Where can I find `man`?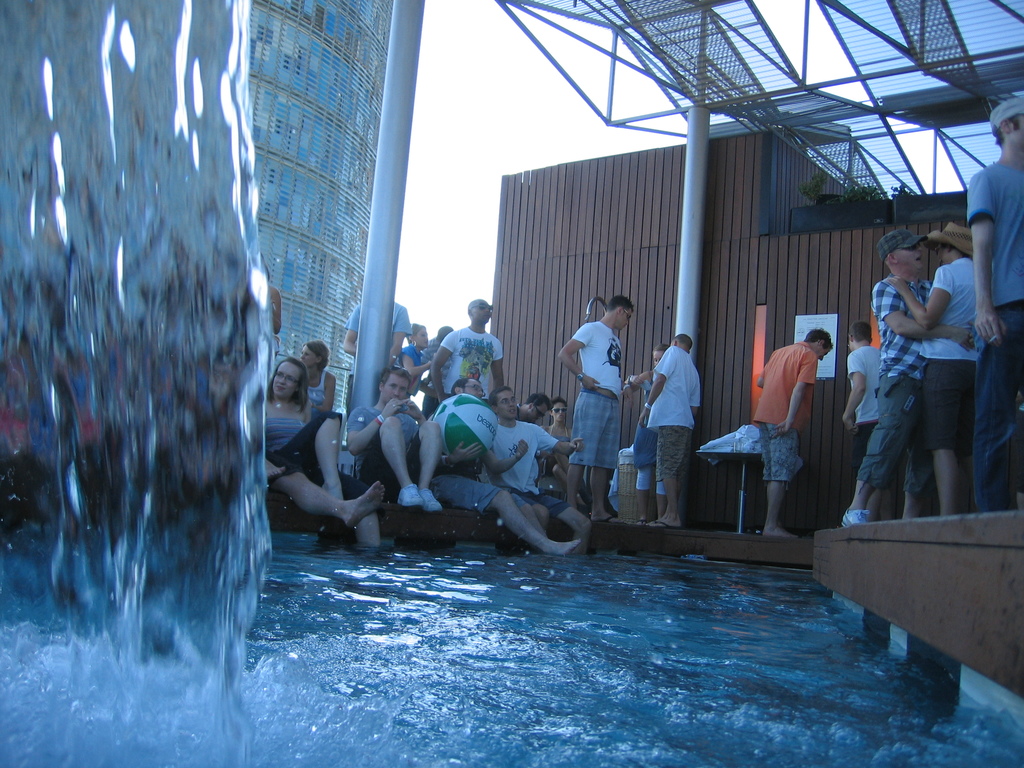
You can find it at pyautogui.locateOnScreen(838, 318, 884, 488).
